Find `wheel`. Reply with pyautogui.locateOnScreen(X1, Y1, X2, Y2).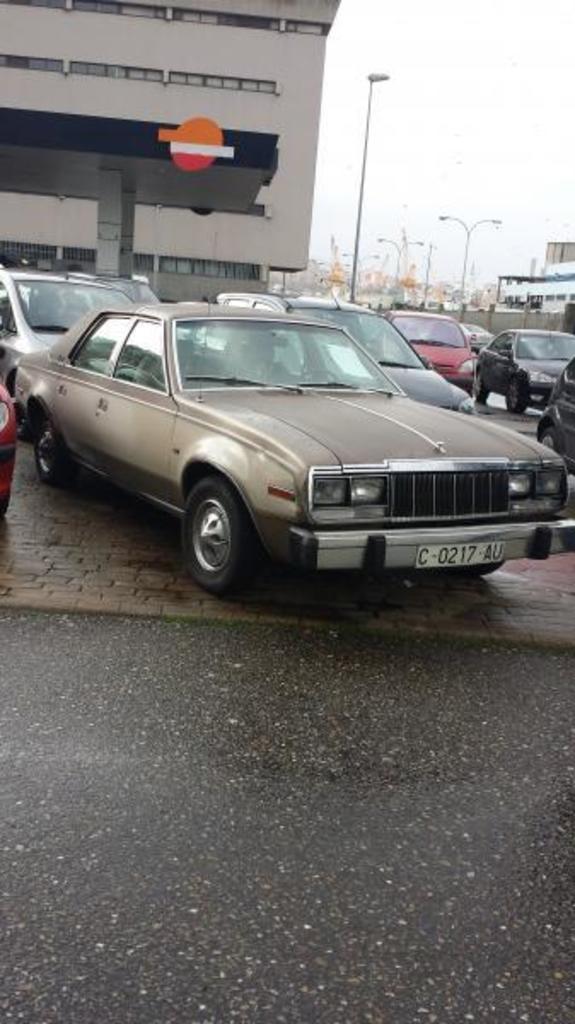
pyautogui.locateOnScreen(466, 561, 507, 575).
